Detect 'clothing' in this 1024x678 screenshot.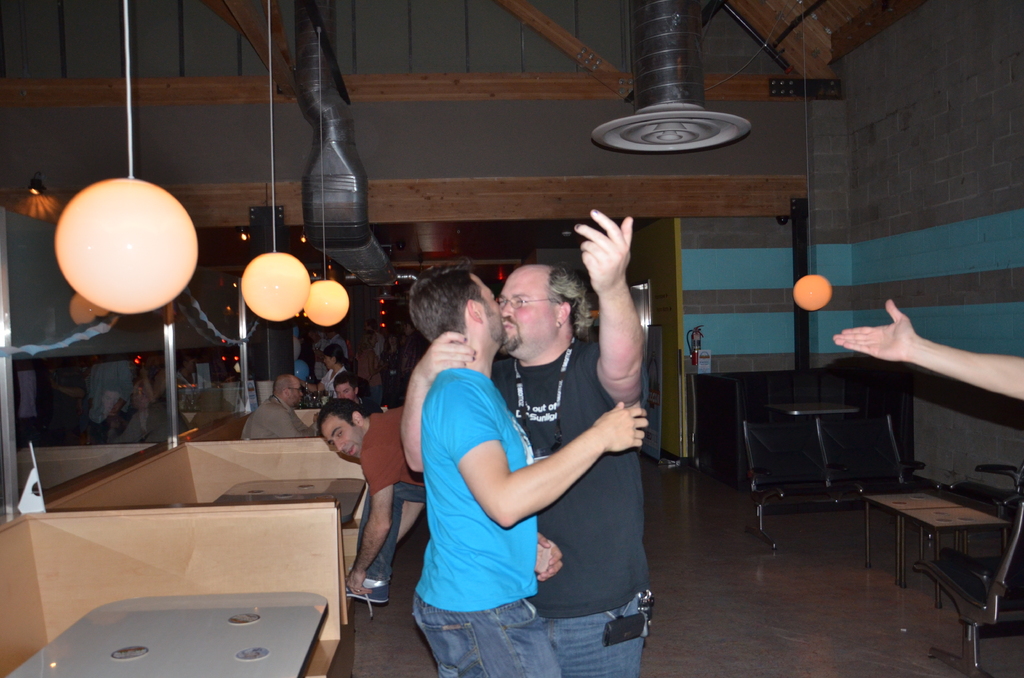
Detection: 239:396:314:441.
